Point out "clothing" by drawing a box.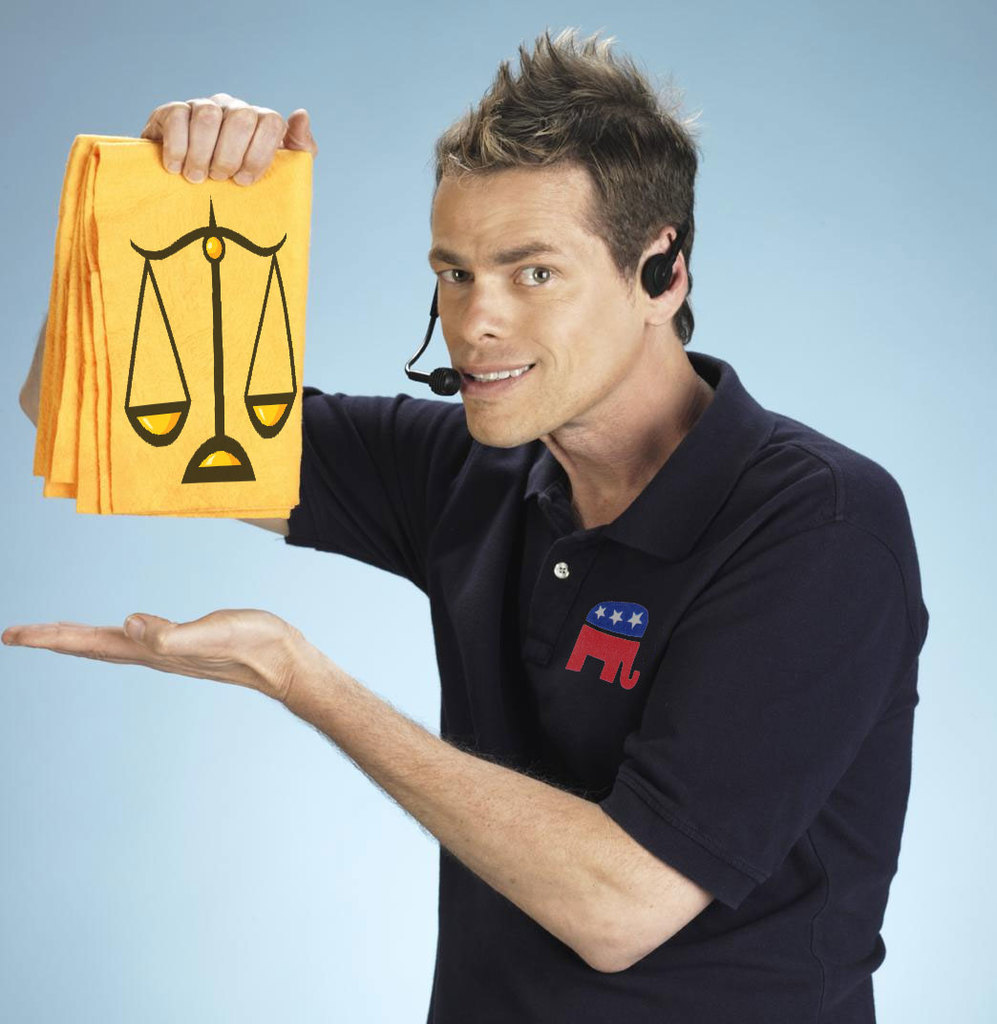
[left=300, top=344, right=928, bottom=1023].
